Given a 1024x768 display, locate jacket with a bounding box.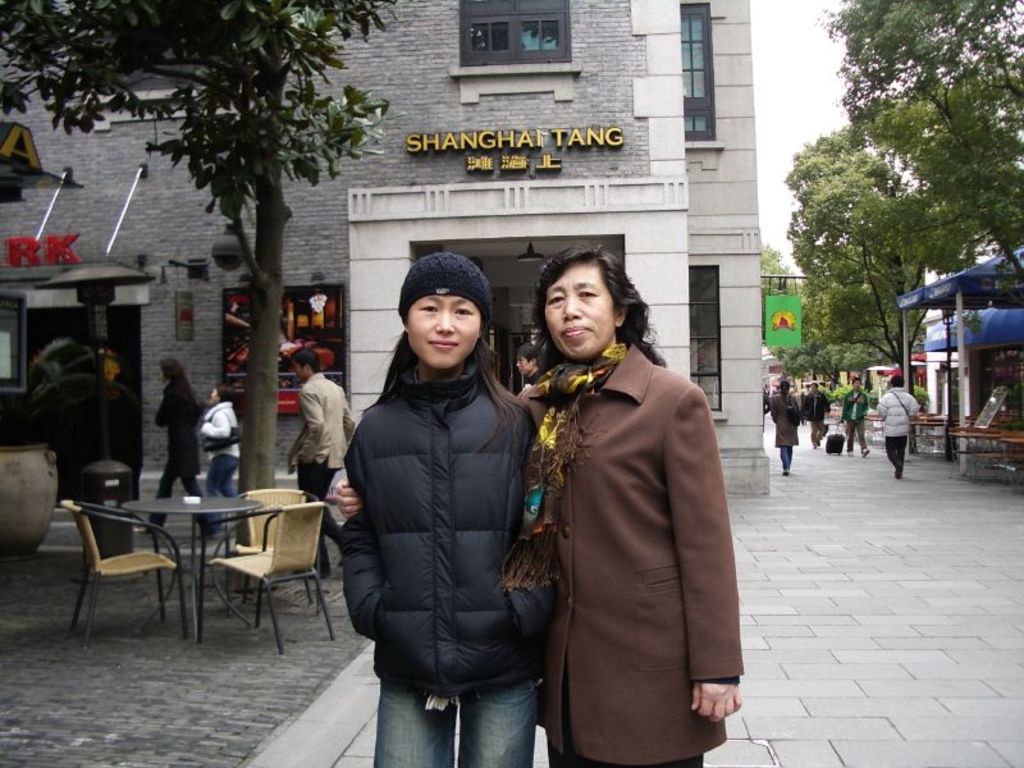
Located: {"x1": 877, "y1": 384, "x2": 923, "y2": 438}.
